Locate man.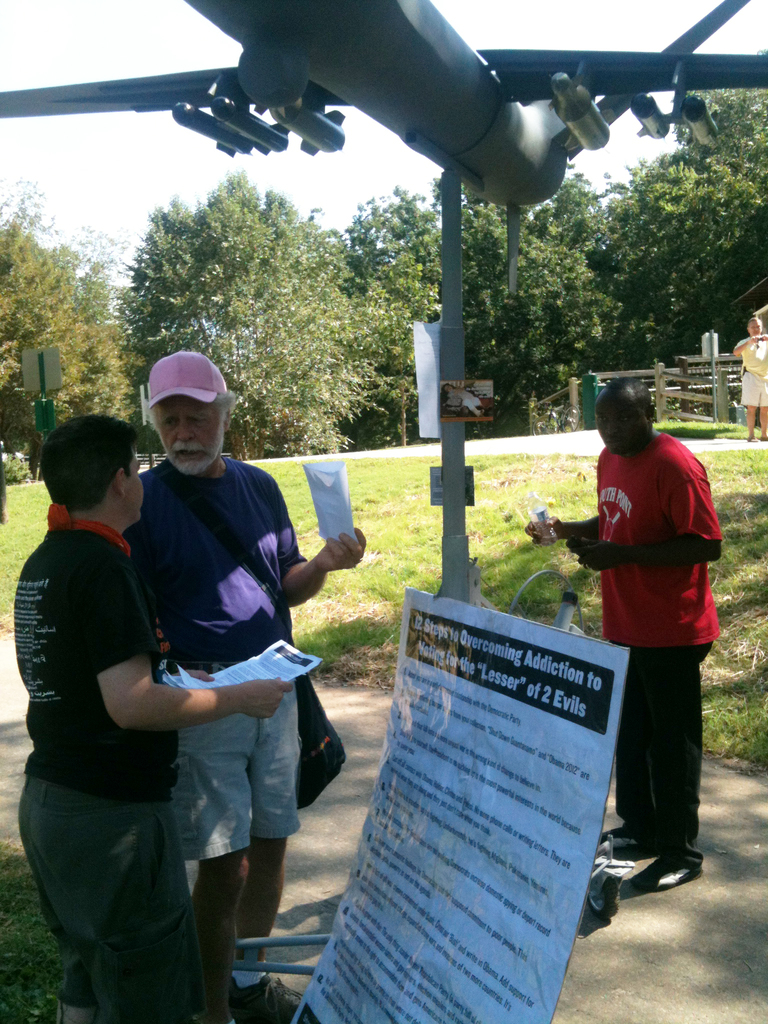
Bounding box: 9/406/294/1023.
